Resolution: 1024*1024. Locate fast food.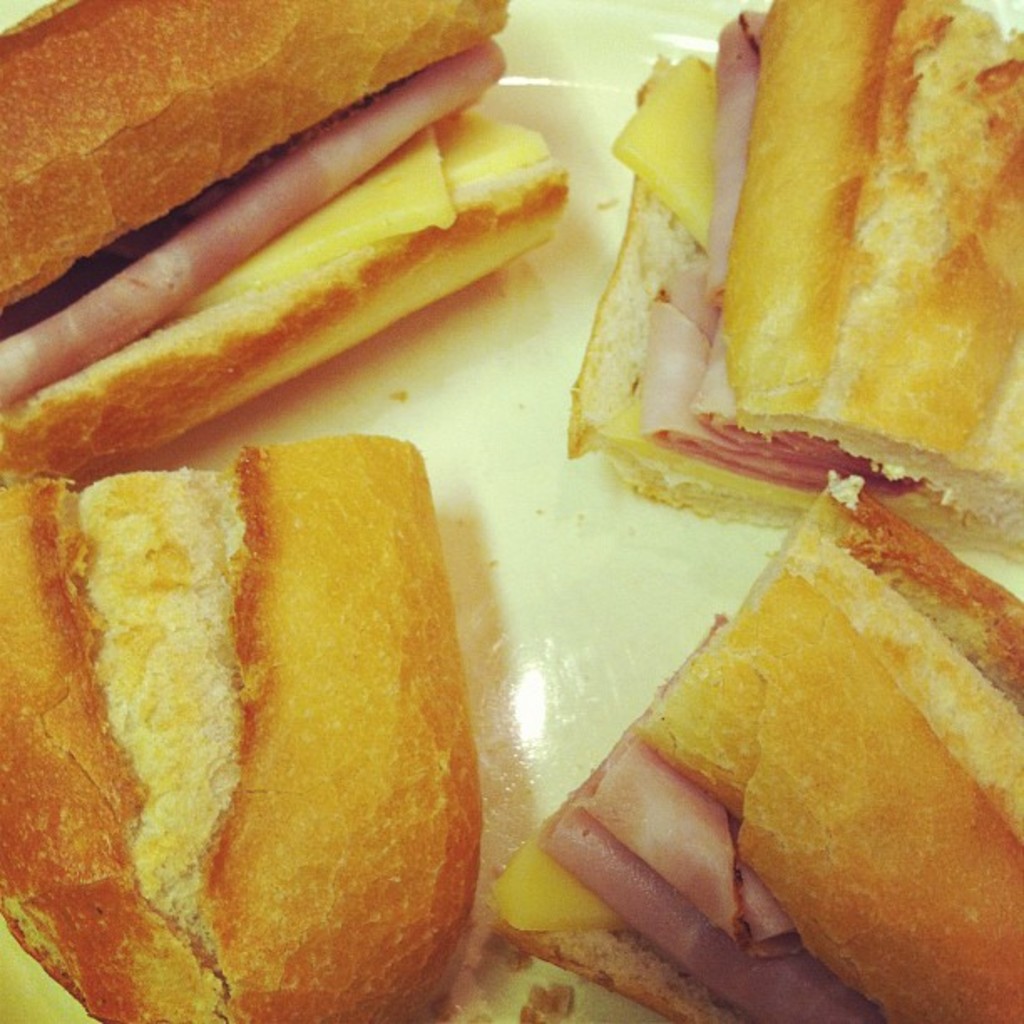
x1=0, y1=437, x2=474, y2=1022.
